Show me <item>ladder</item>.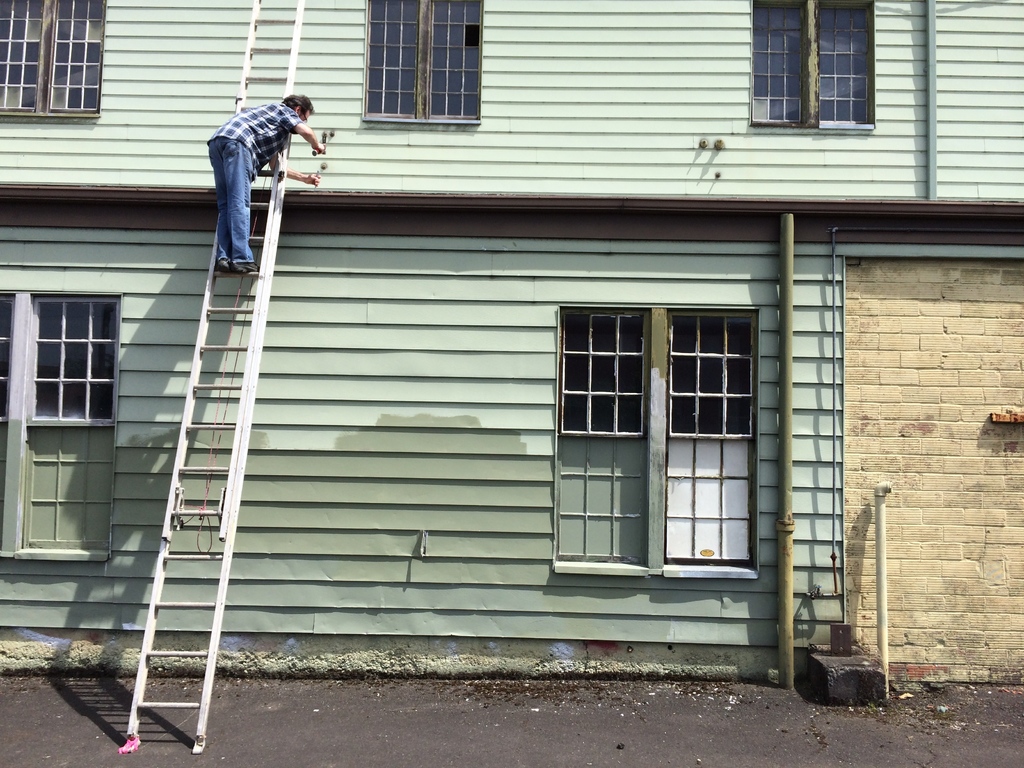
<item>ladder</item> is here: (x1=123, y1=0, x2=308, y2=755).
